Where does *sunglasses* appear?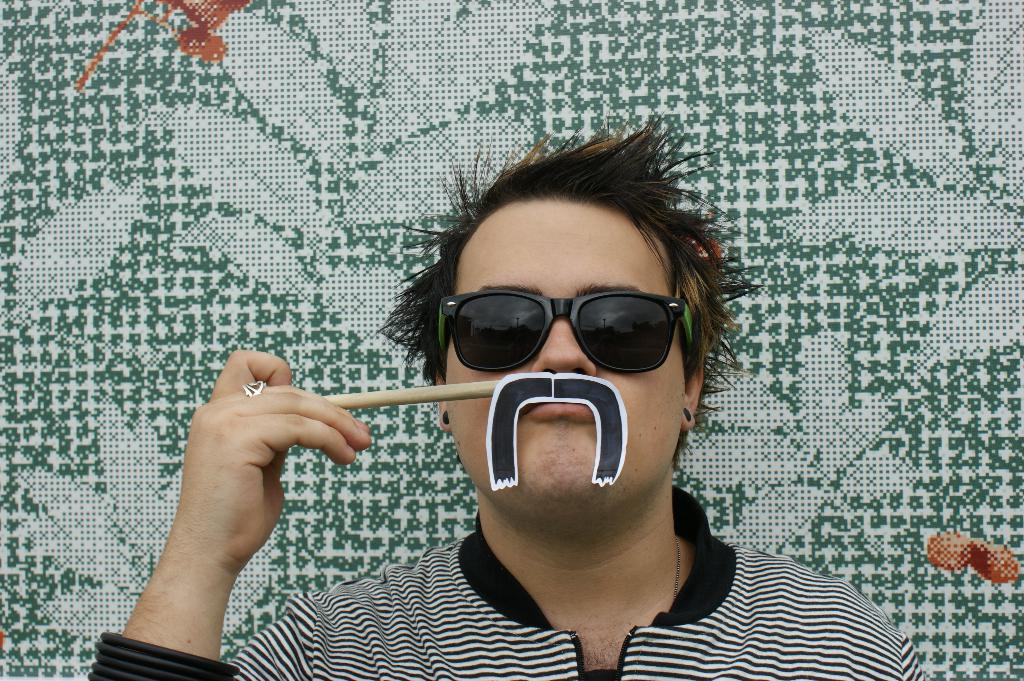
Appears at crop(440, 288, 694, 372).
